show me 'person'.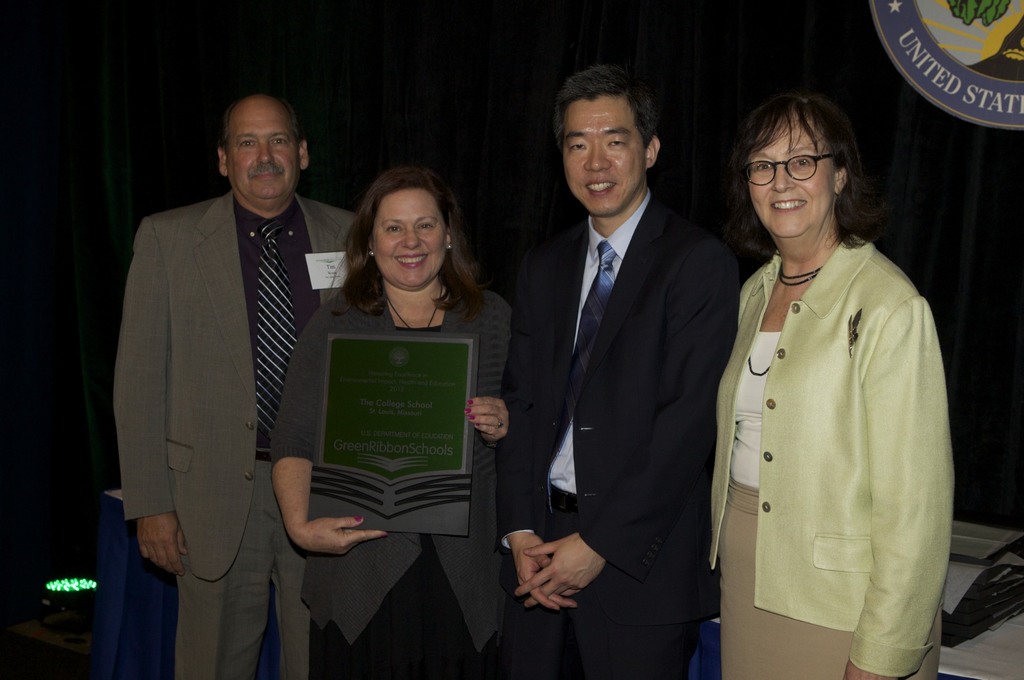
'person' is here: select_region(702, 86, 957, 679).
